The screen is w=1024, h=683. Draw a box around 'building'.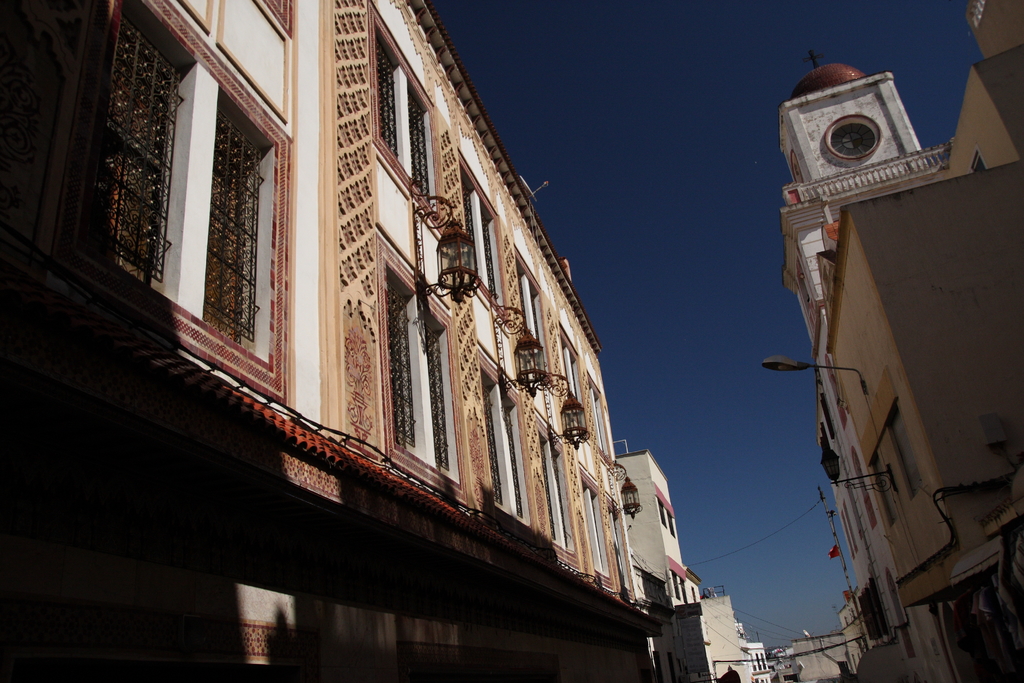
<region>781, 50, 944, 678</region>.
